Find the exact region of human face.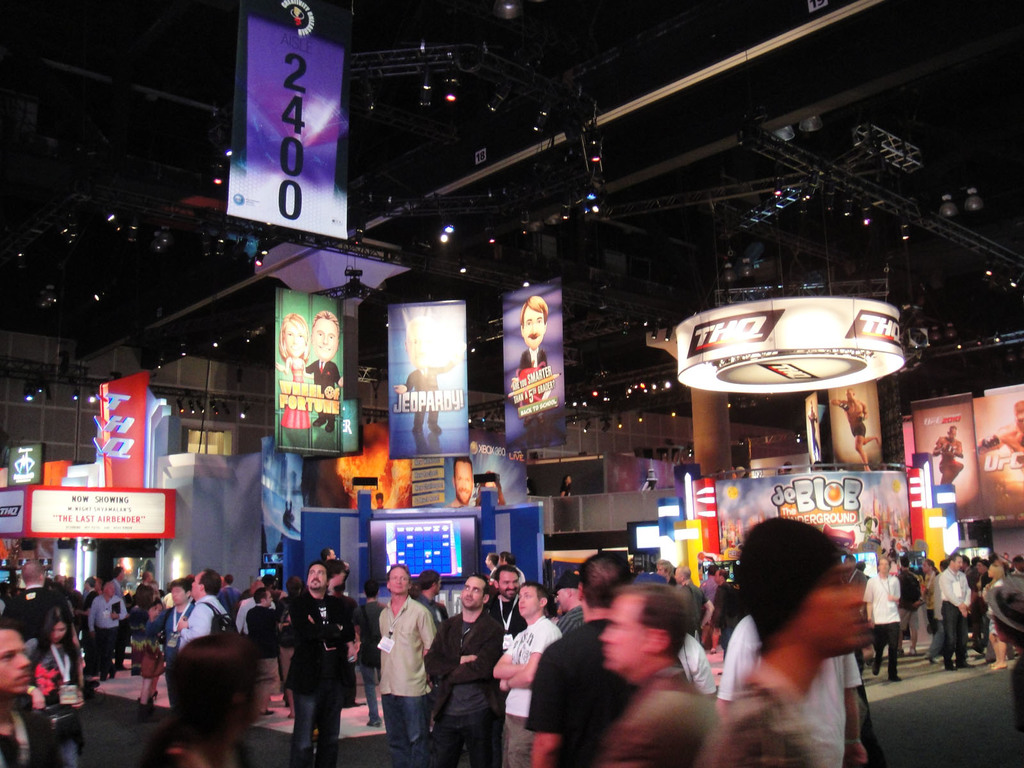
Exact region: left=458, top=576, right=486, bottom=609.
